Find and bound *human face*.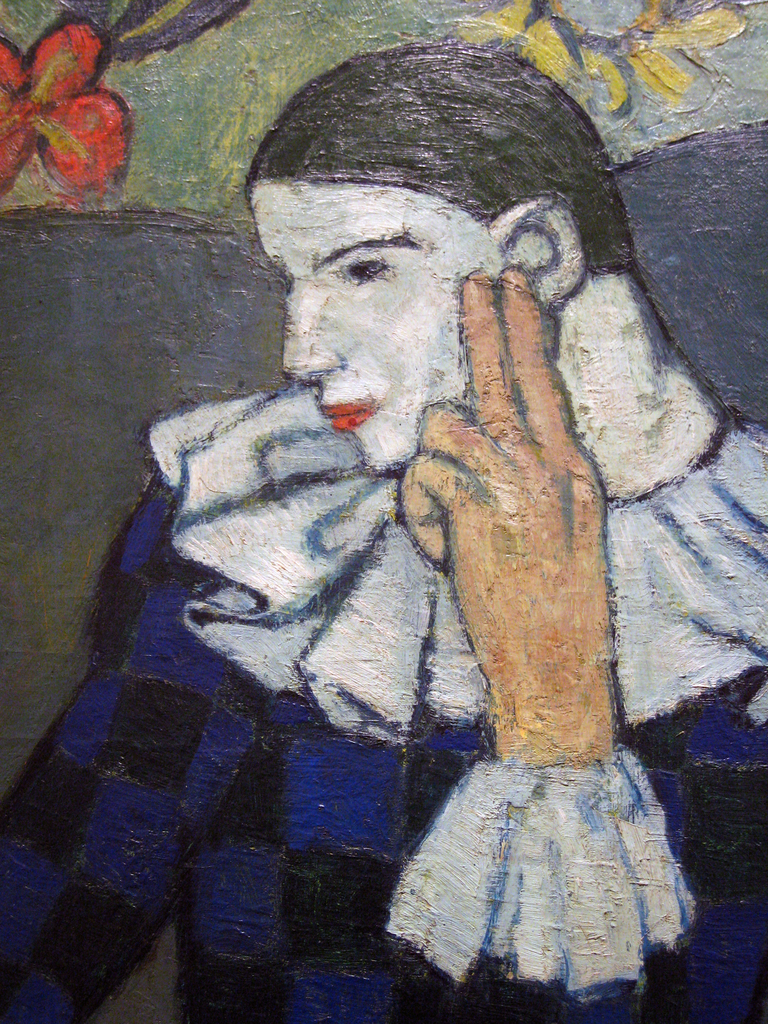
Bound: 245:176:518:479.
